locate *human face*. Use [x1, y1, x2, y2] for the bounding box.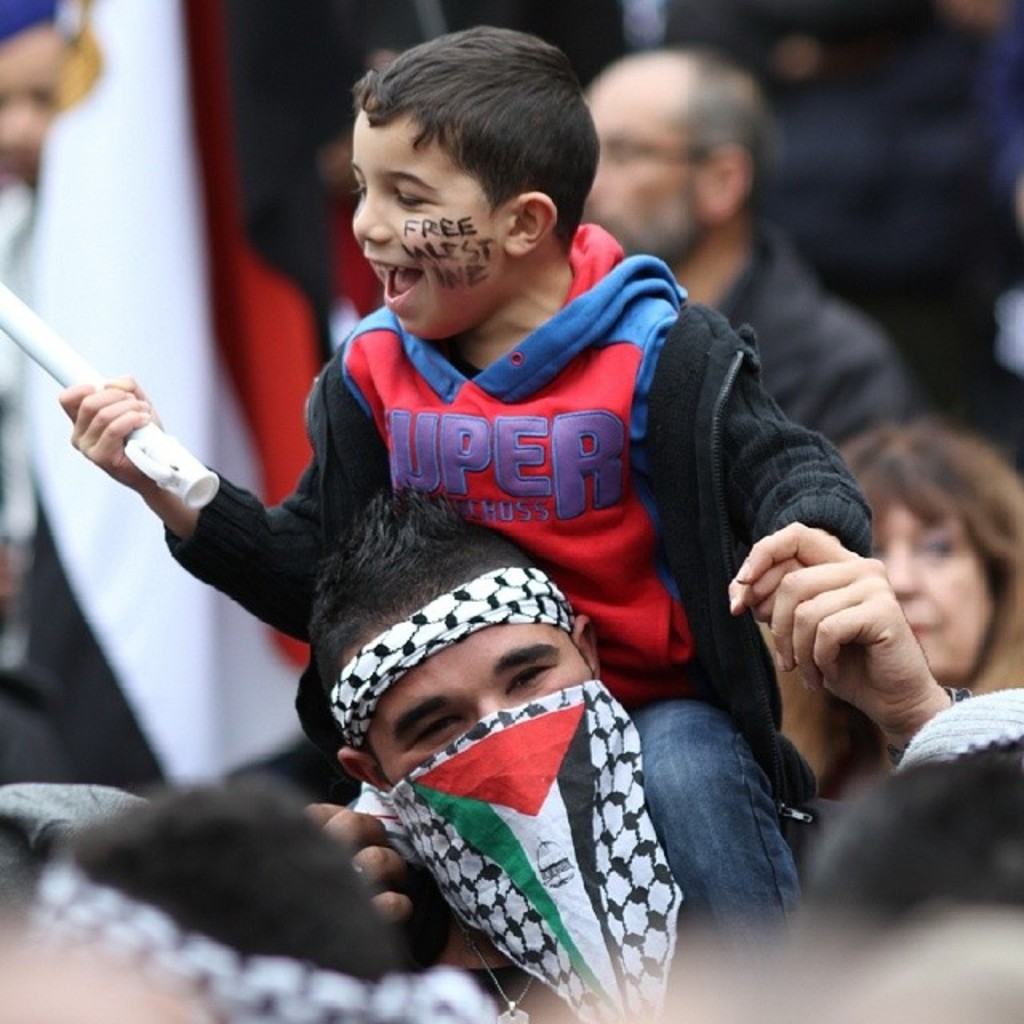
[872, 507, 995, 685].
